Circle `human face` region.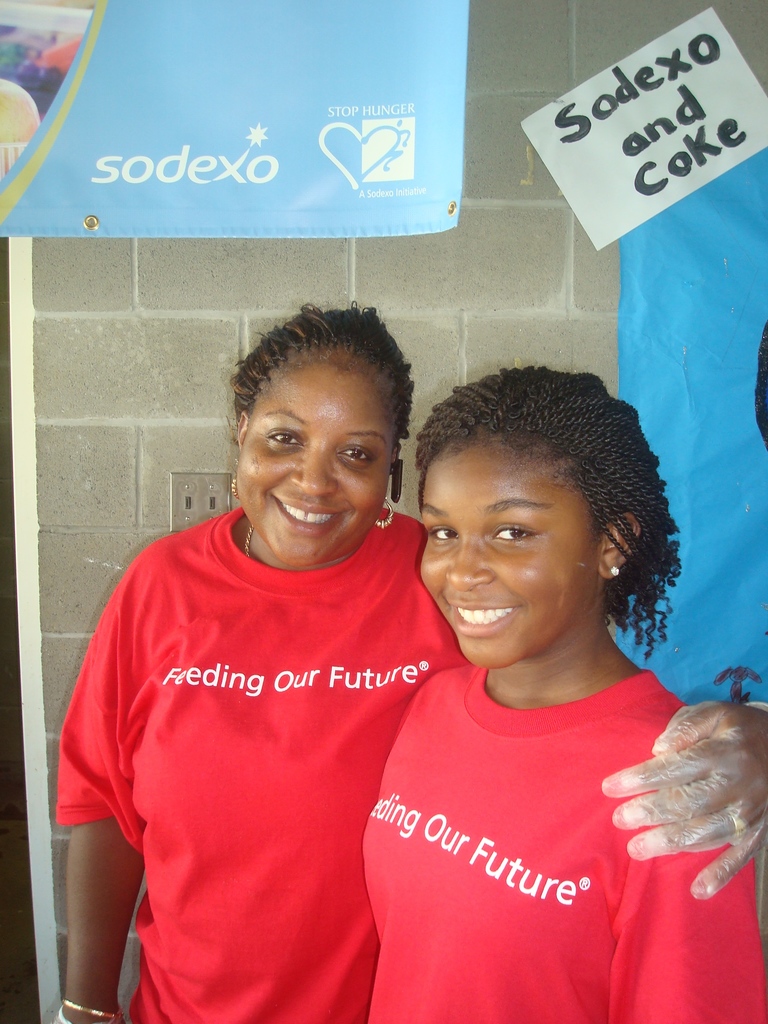
Region: l=237, t=362, r=392, b=567.
